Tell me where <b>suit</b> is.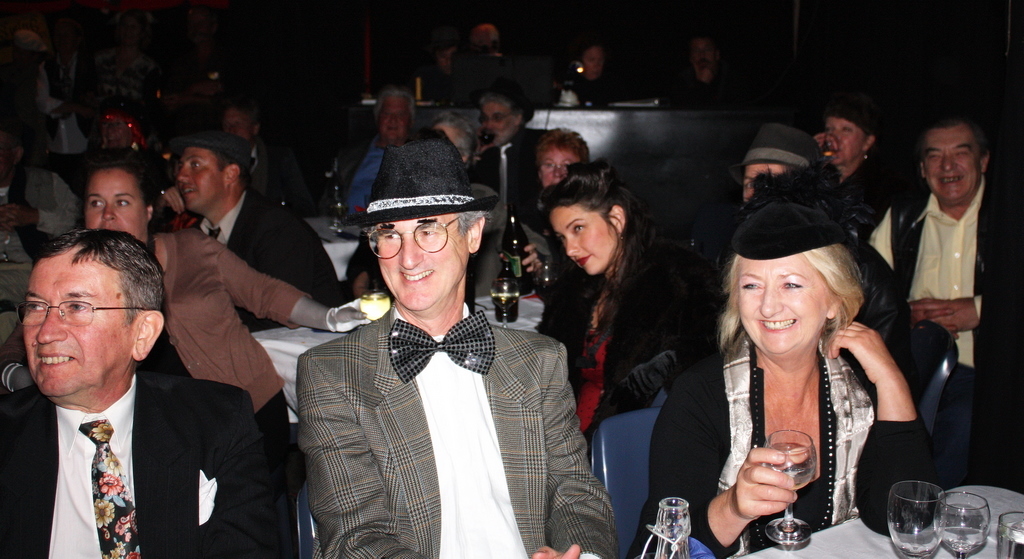
<b>suit</b> is at x1=295, y1=303, x2=608, y2=558.
